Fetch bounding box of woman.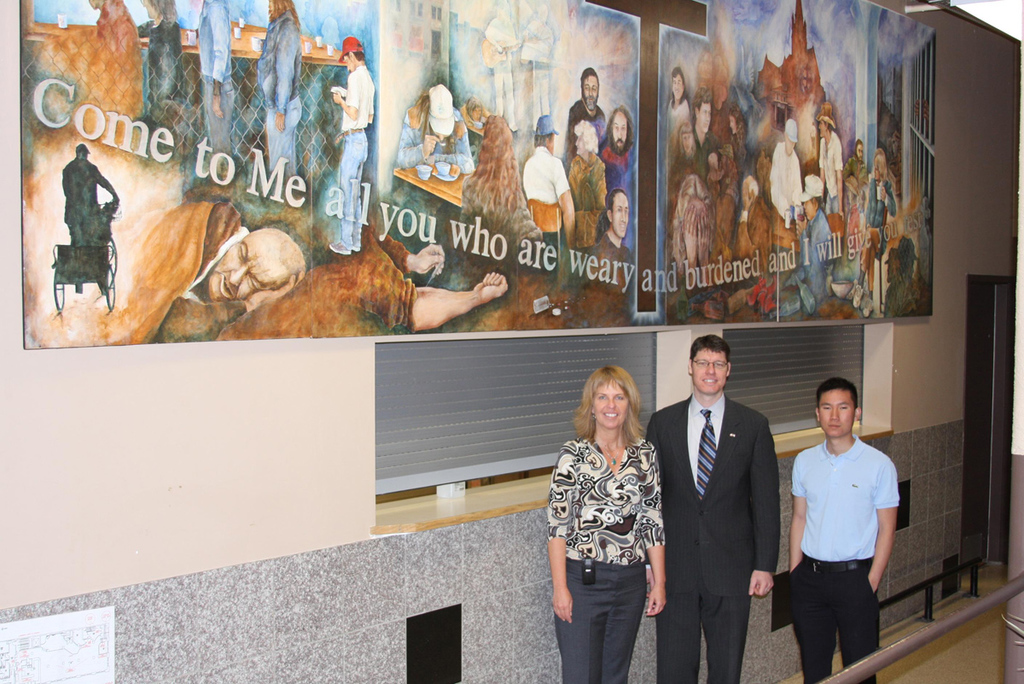
Bbox: BBox(457, 115, 541, 271).
